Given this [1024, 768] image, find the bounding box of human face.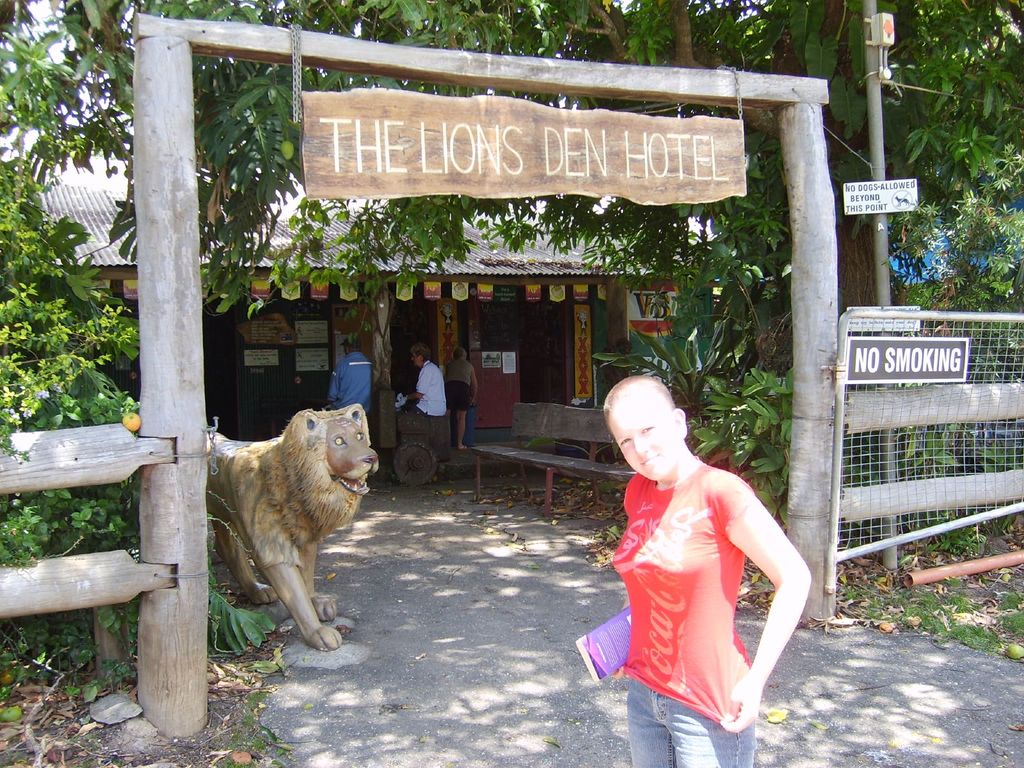
(left=609, top=400, right=684, bottom=478).
